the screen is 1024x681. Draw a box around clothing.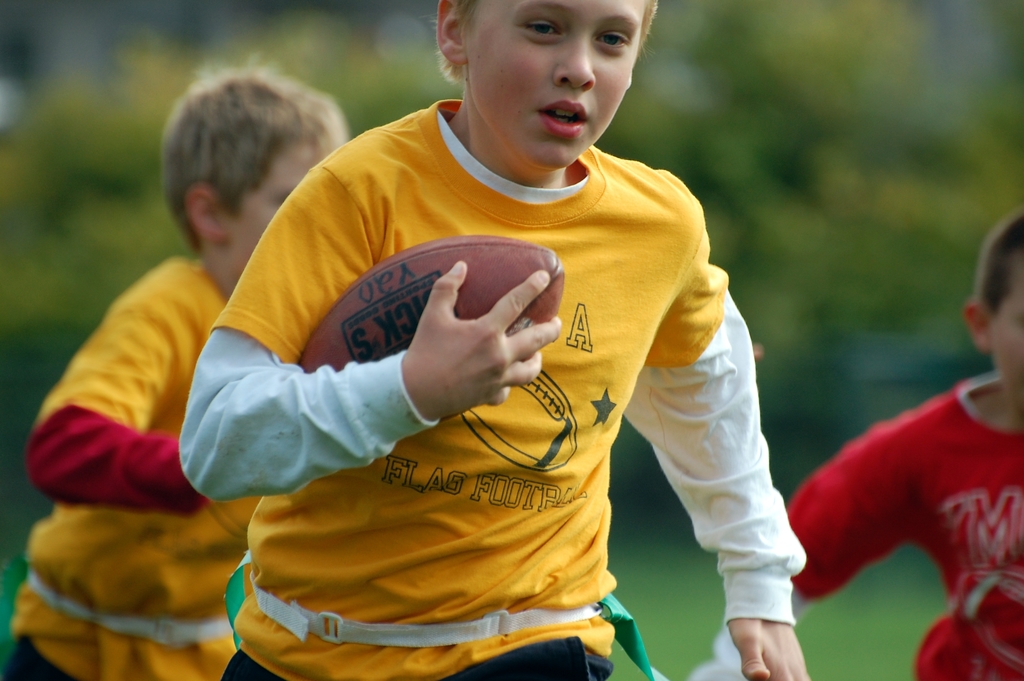
[x1=230, y1=76, x2=794, y2=664].
